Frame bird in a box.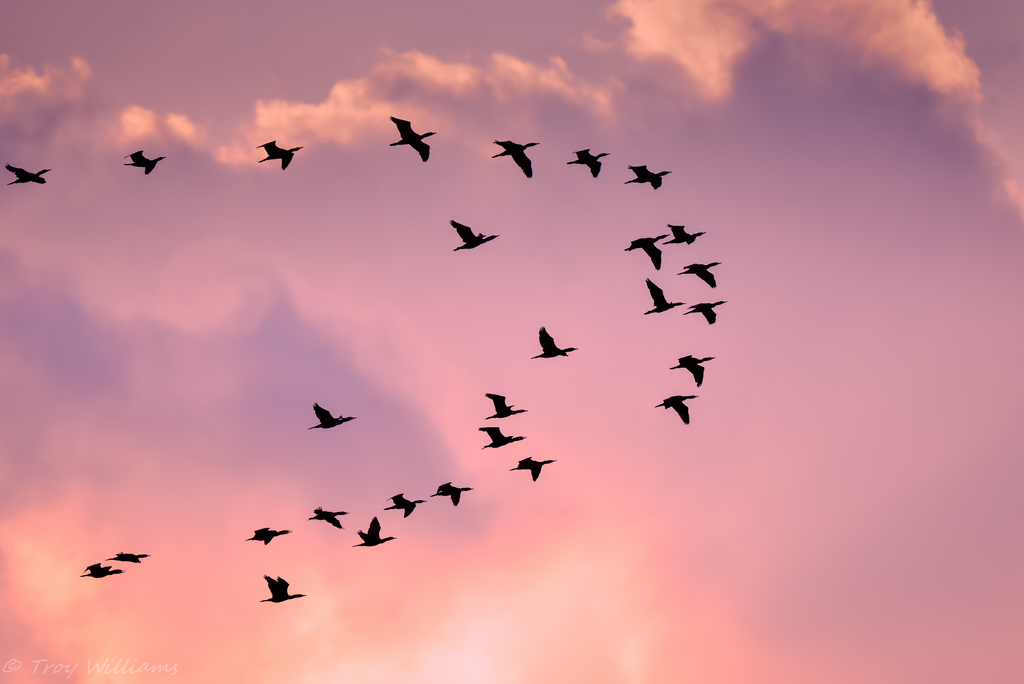
Rect(564, 145, 611, 179).
